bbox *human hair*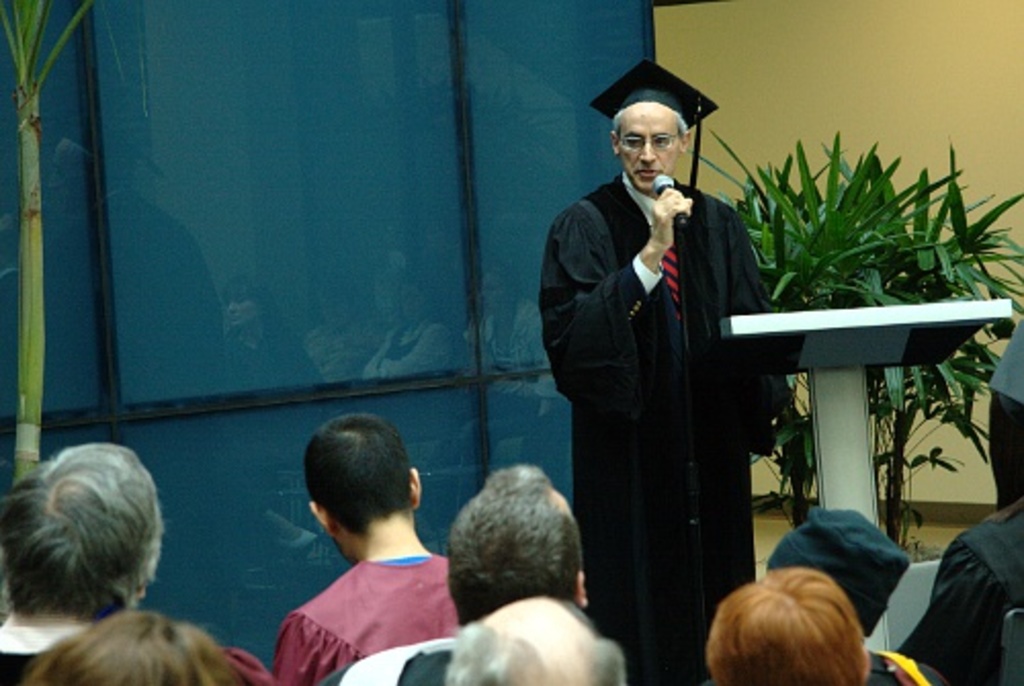
(x1=0, y1=442, x2=156, y2=661)
